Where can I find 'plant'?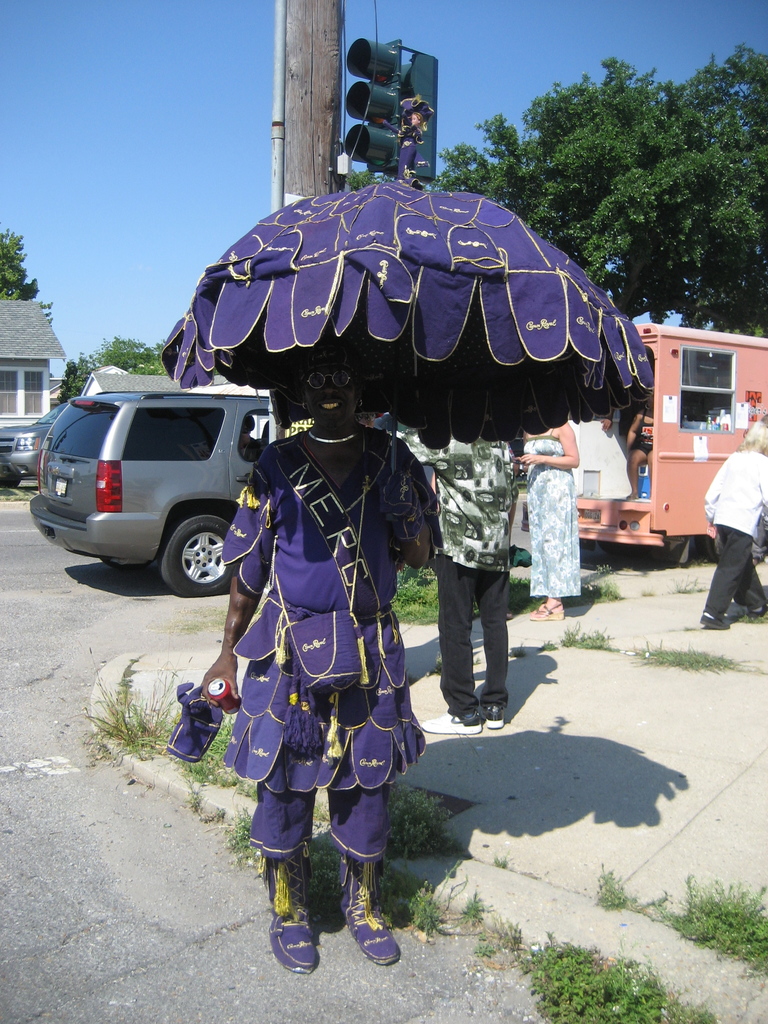
You can find it at [663,865,767,973].
